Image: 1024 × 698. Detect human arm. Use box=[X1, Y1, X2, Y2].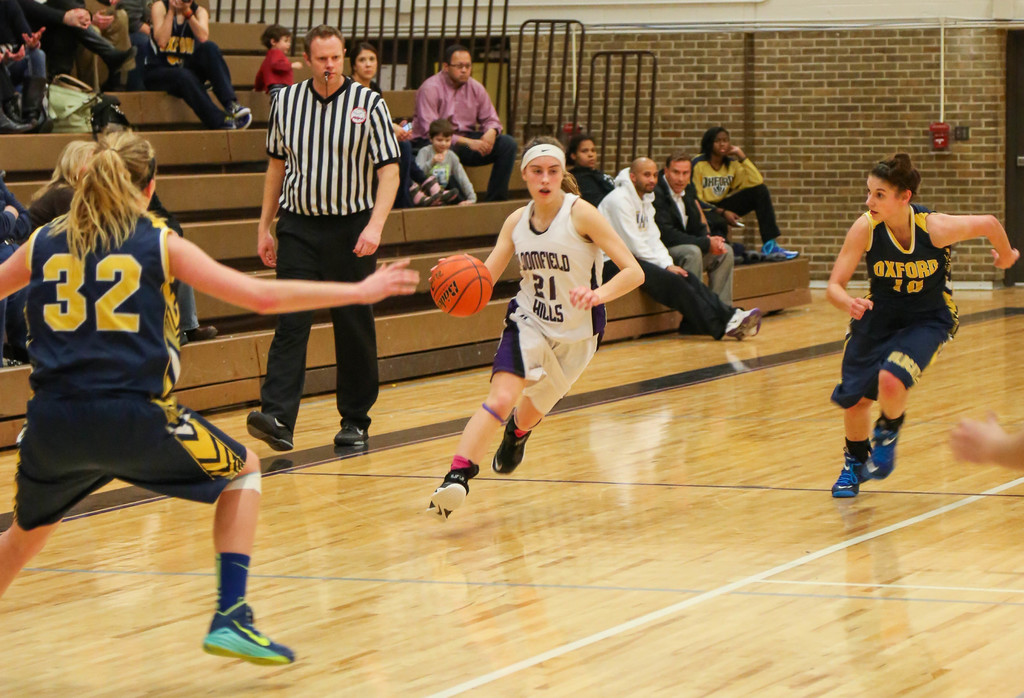
box=[0, 225, 41, 299].
